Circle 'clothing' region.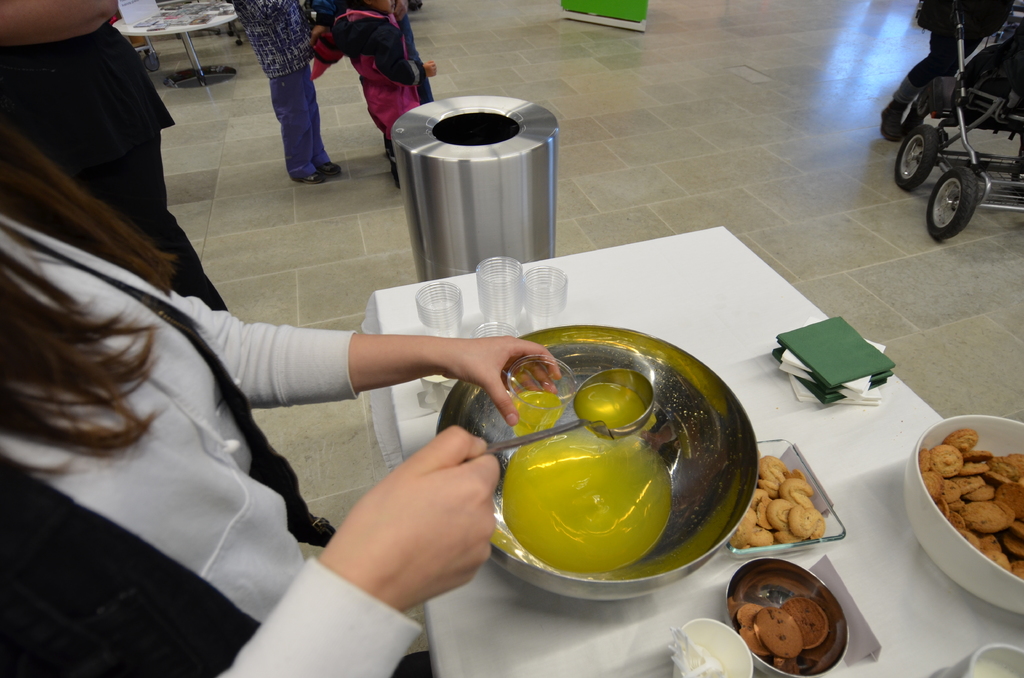
Region: x1=897, y1=0, x2=1010, y2=113.
